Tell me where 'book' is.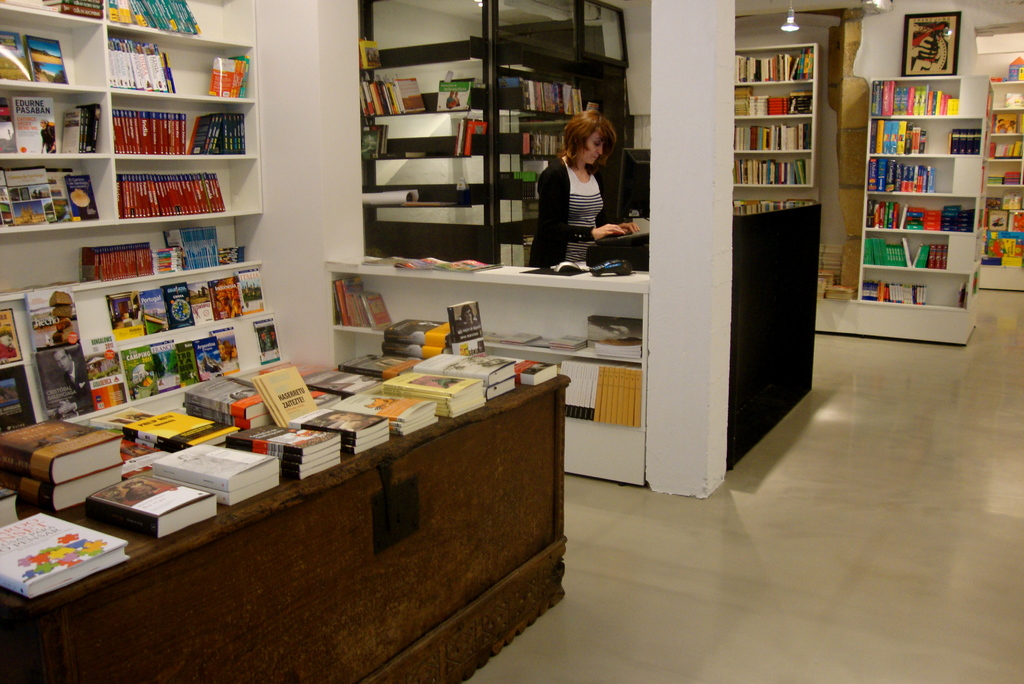
'book' is at box=[61, 101, 100, 154].
